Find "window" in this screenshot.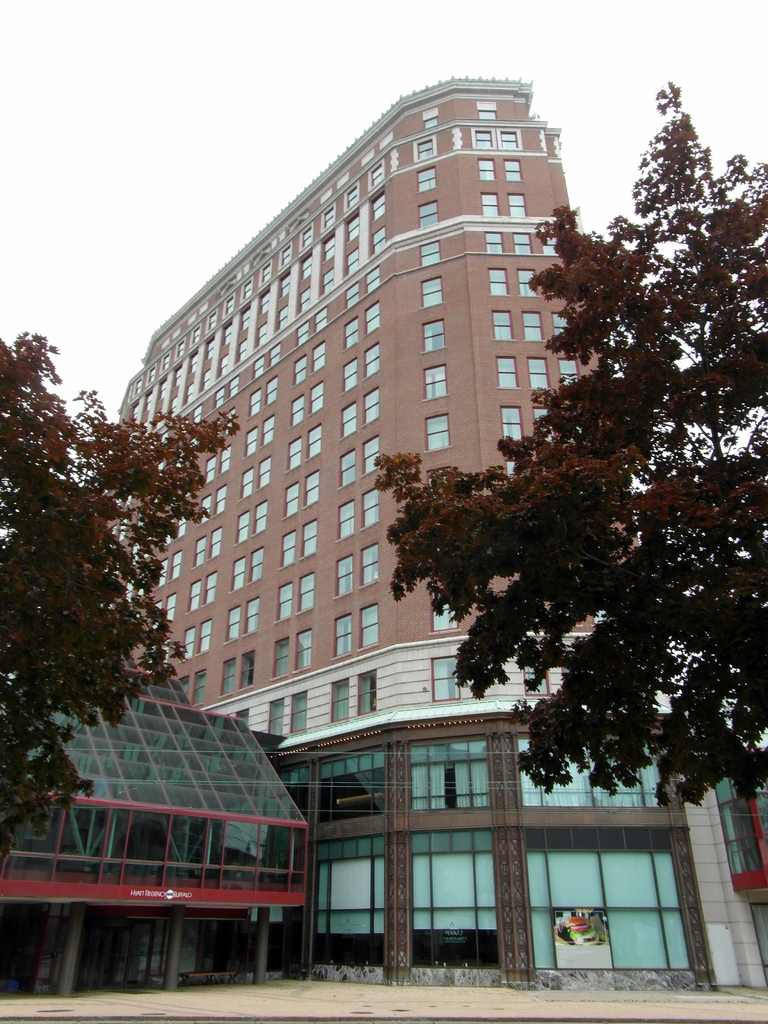
The bounding box for "window" is bbox(420, 238, 441, 266).
